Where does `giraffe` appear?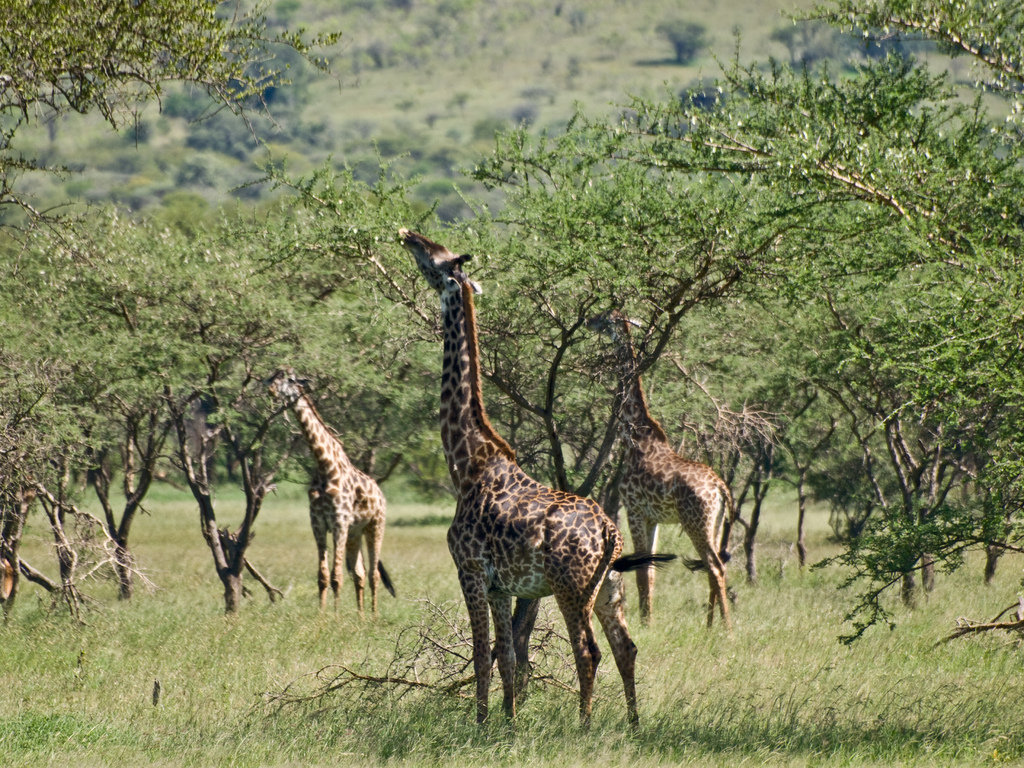
Appears at bbox(588, 302, 731, 636).
